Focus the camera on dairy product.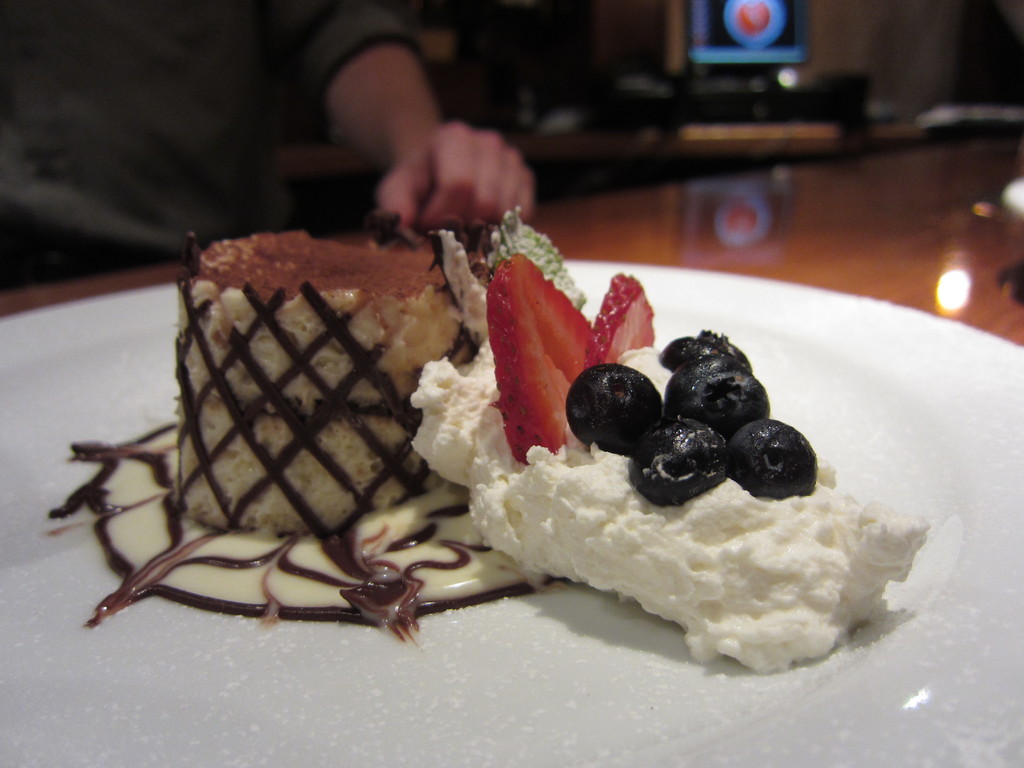
Focus region: detection(408, 330, 936, 674).
